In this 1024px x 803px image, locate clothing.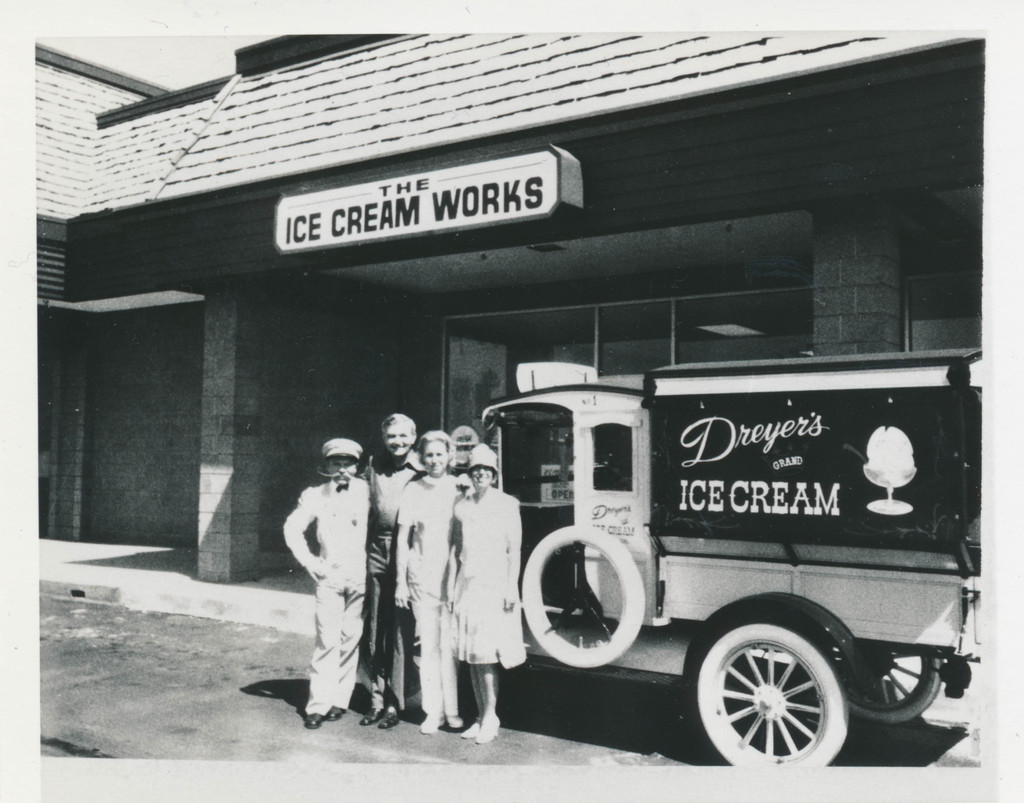
Bounding box: 357:462:422:710.
